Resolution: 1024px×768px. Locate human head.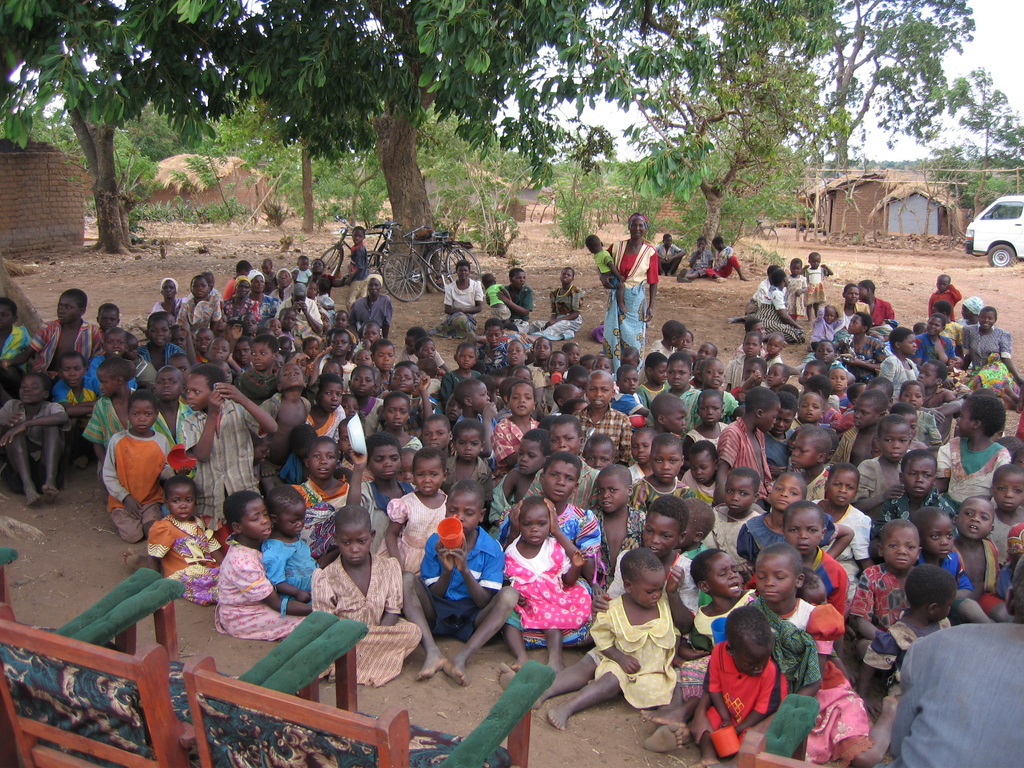
Rect(588, 369, 618, 409).
